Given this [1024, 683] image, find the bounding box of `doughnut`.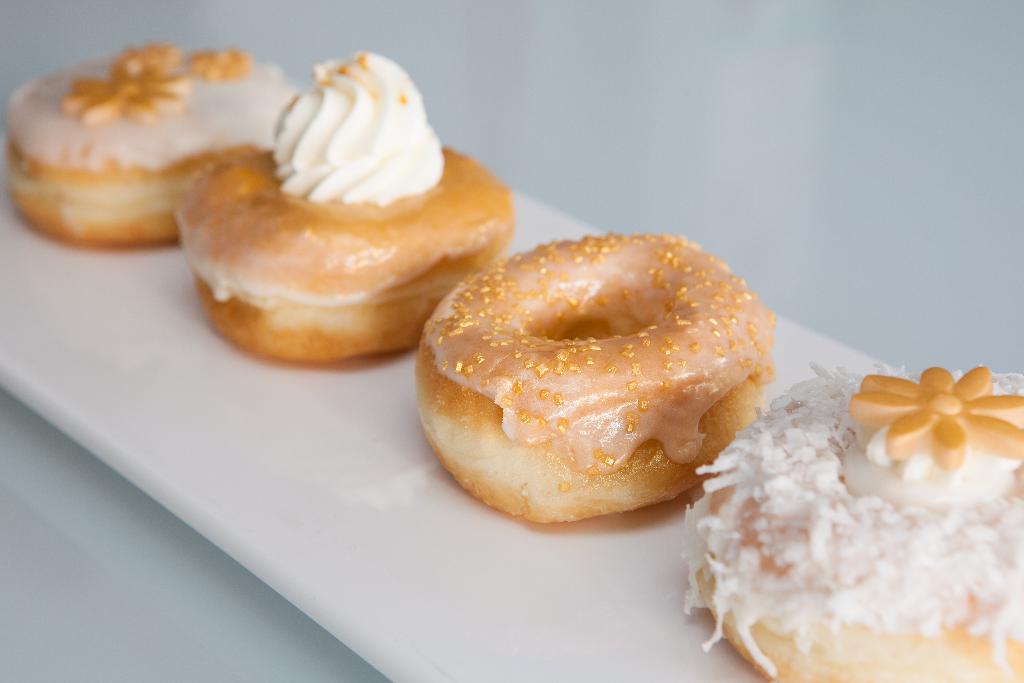
3 42 294 245.
